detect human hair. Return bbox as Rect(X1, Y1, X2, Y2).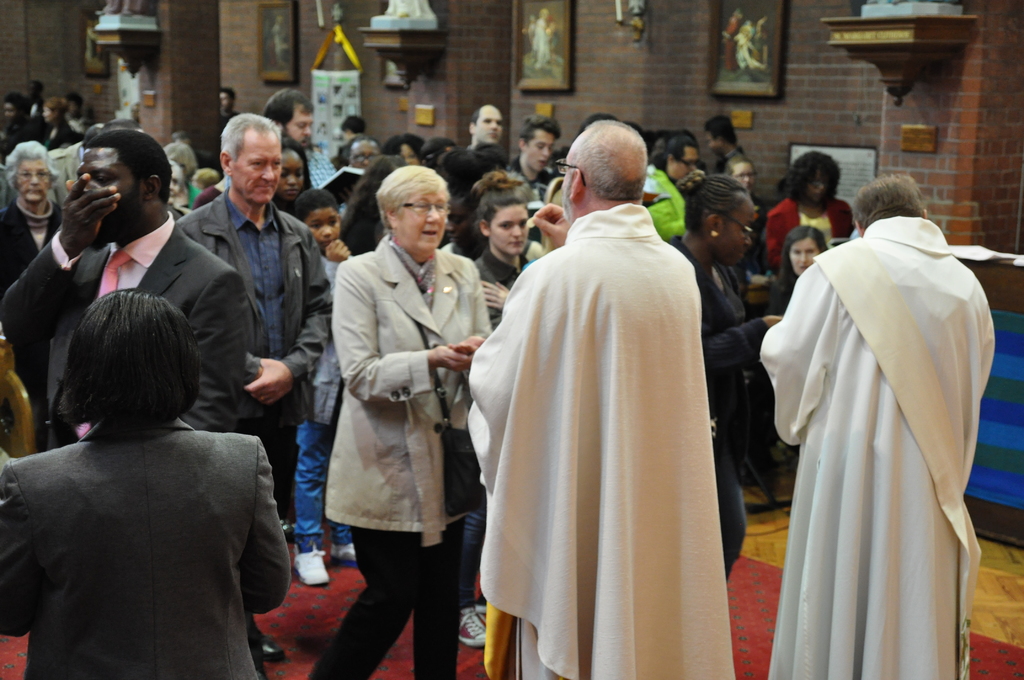
Rect(470, 106, 483, 136).
